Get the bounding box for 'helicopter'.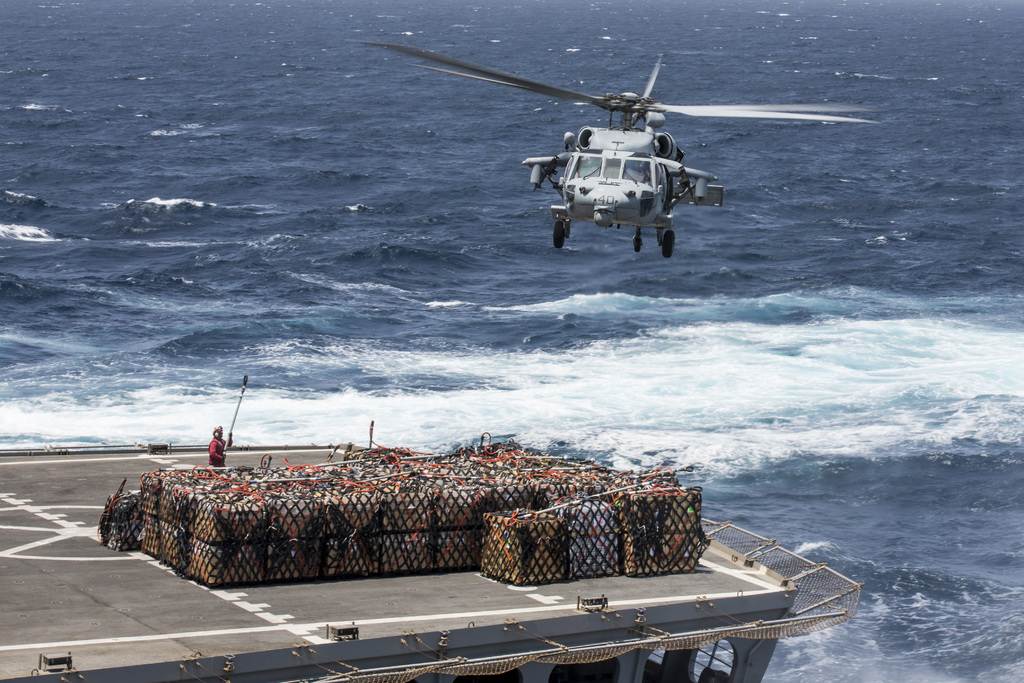
box(396, 47, 864, 266).
